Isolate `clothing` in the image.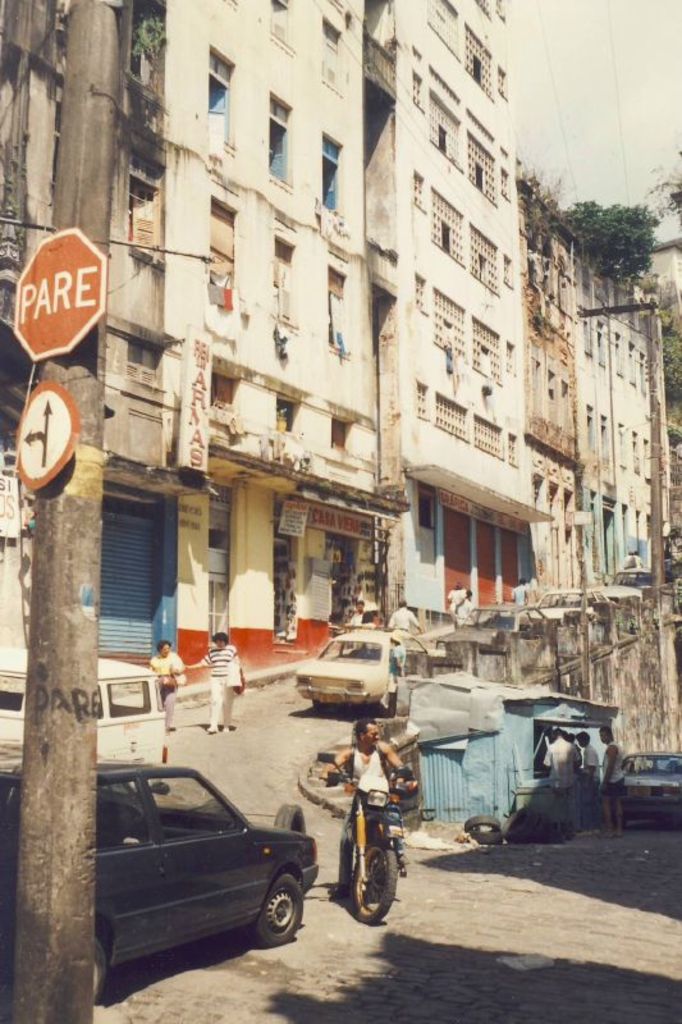
Isolated region: <box>201,643,242,712</box>.
